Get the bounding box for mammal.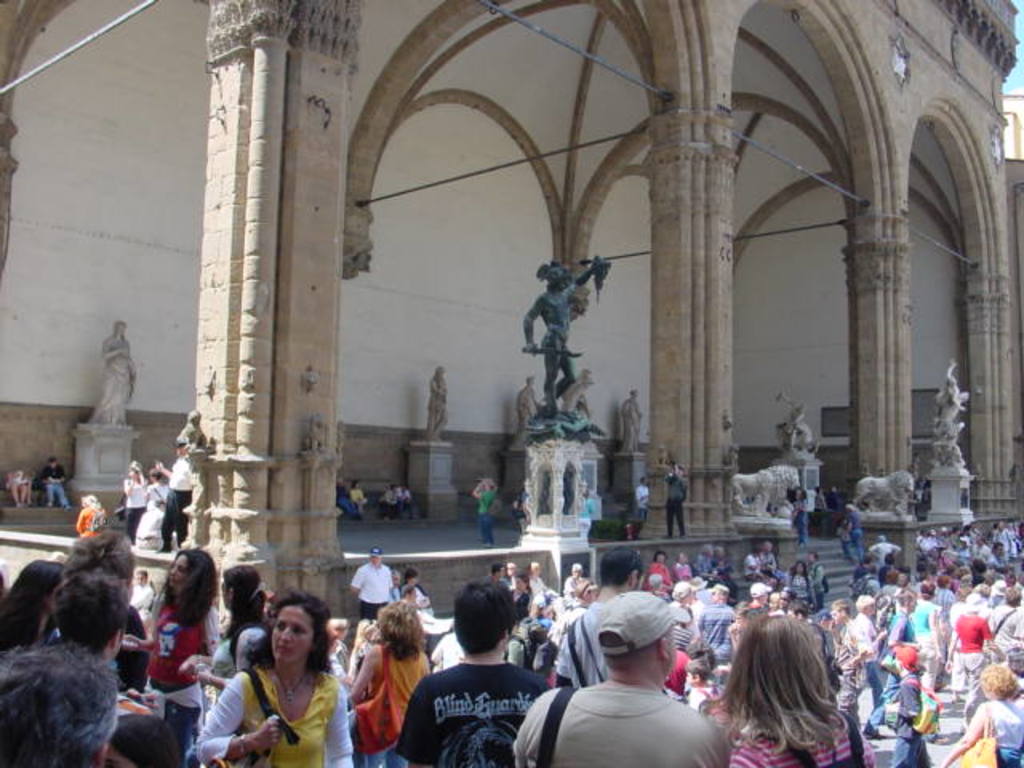
rect(662, 466, 691, 546).
